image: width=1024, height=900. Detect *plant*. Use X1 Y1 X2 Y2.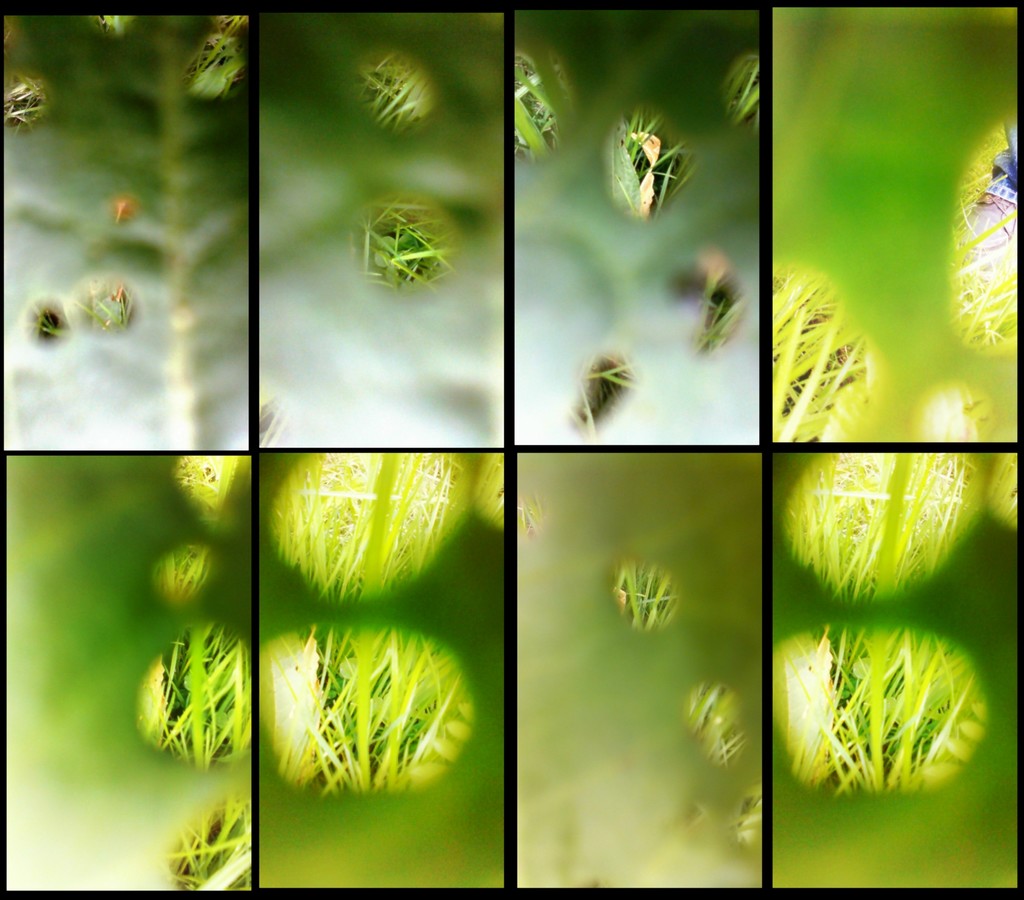
568 353 627 431.
